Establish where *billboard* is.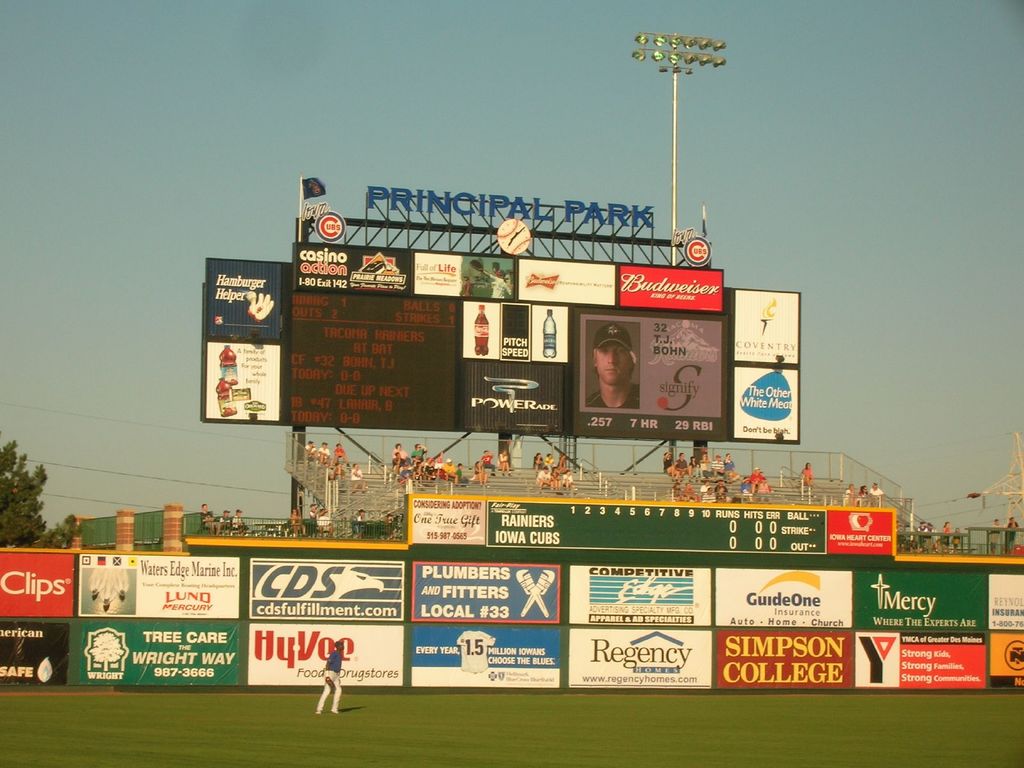
Established at (left=989, top=568, right=1023, bottom=634).
